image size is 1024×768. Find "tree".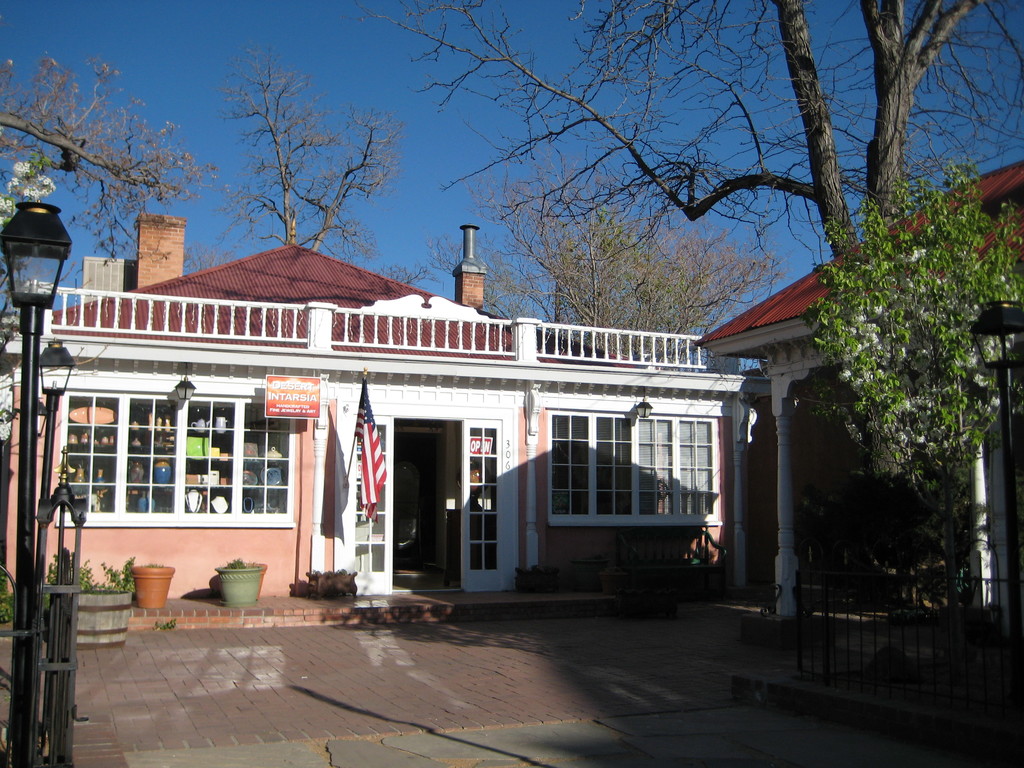
rect(801, 169, 1023, 612).
